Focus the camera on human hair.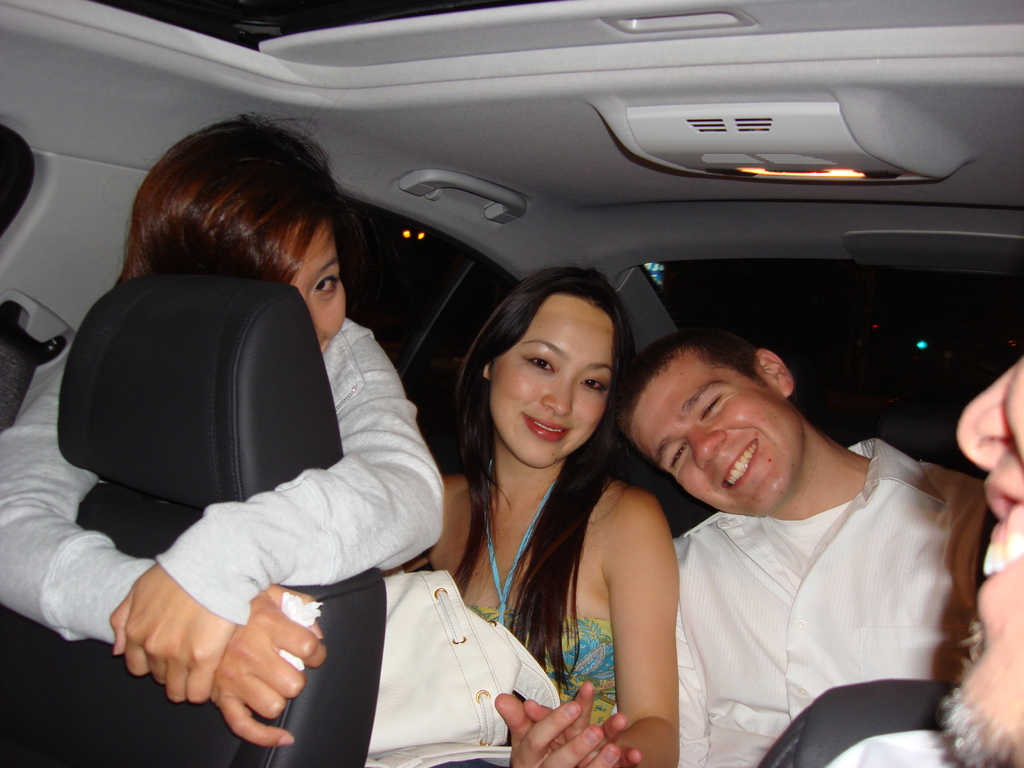
Focus region: crop(129, 116, 383, 325).
